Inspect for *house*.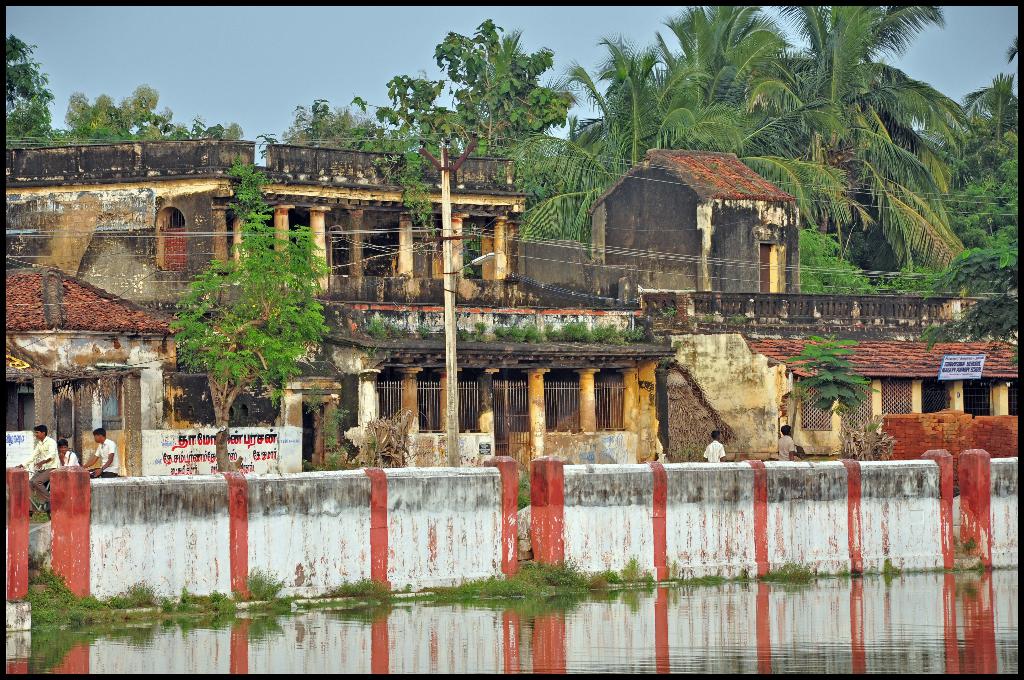
Inspection: pyautogui.locateOnScreen(733, 335, 1019, 455).
